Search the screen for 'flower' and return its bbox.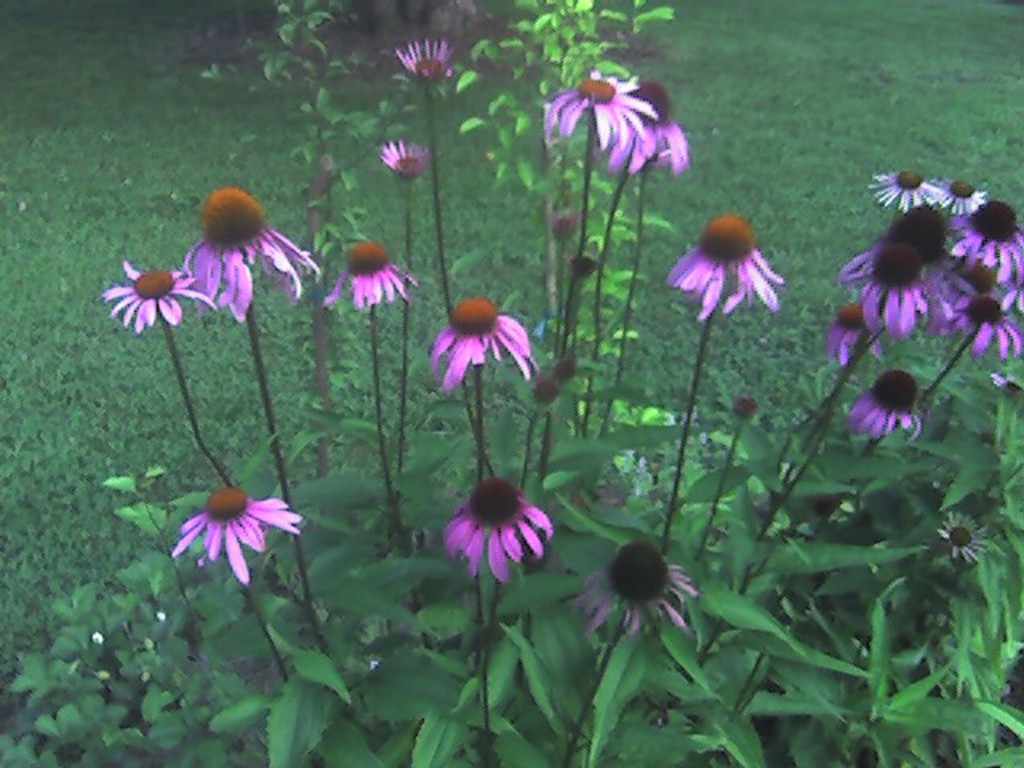
Found: (x1=666, y1=218, x2=787, y2=318).
